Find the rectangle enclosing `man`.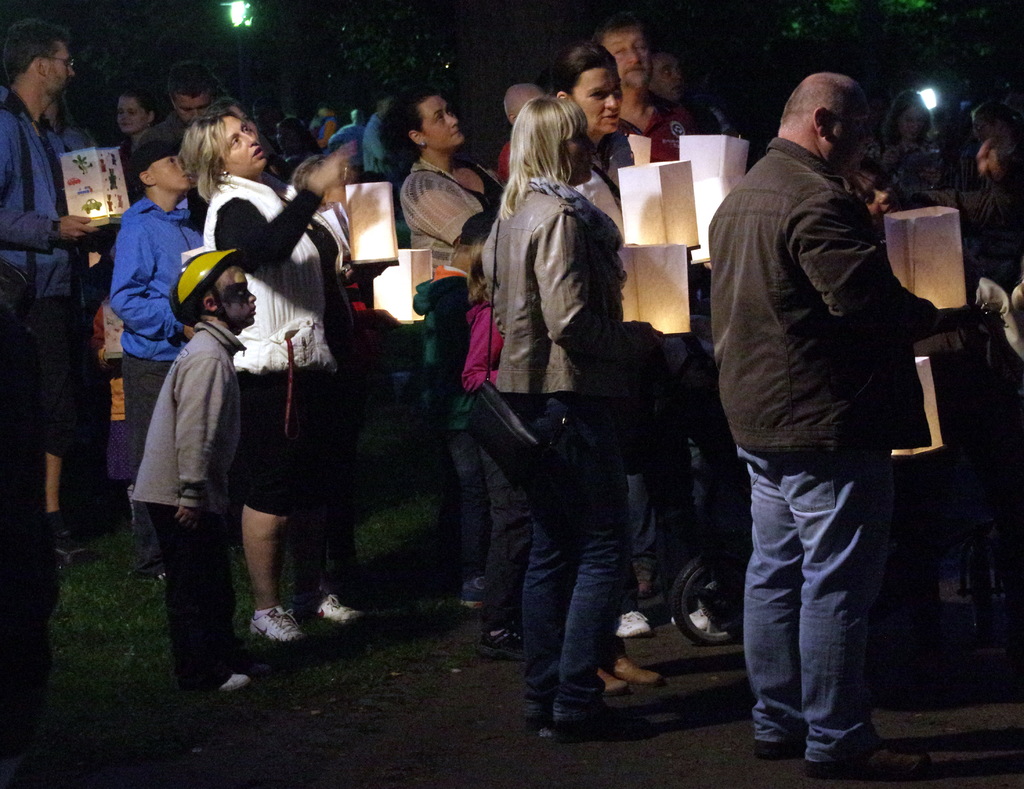
Rect(586, 10, 703, 167).
